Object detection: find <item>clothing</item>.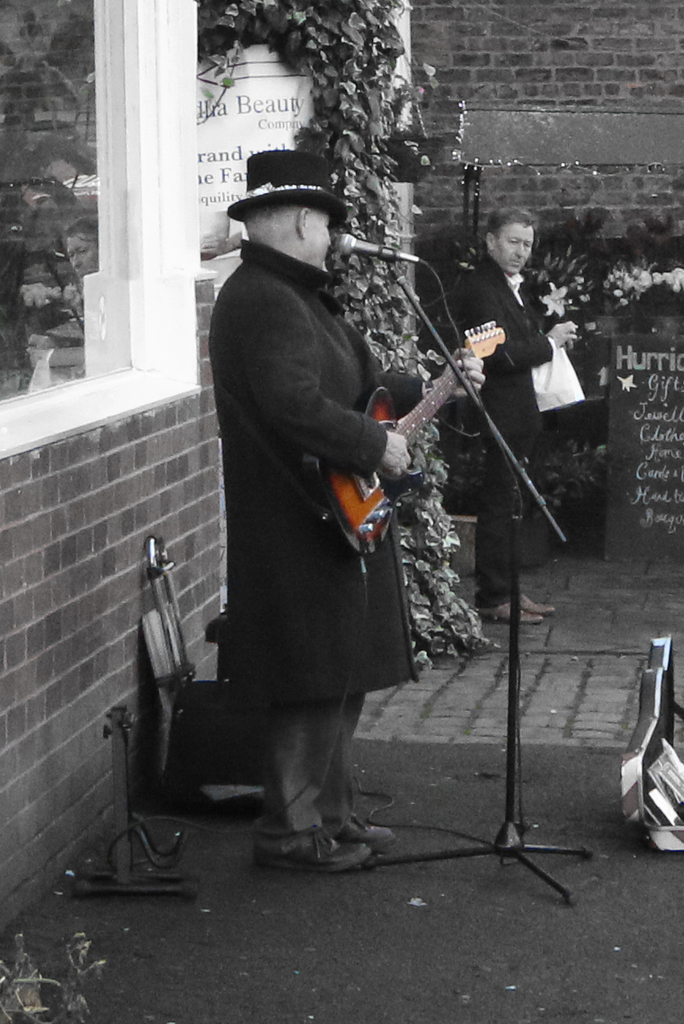
Rect(443, 248, 553, 593).
